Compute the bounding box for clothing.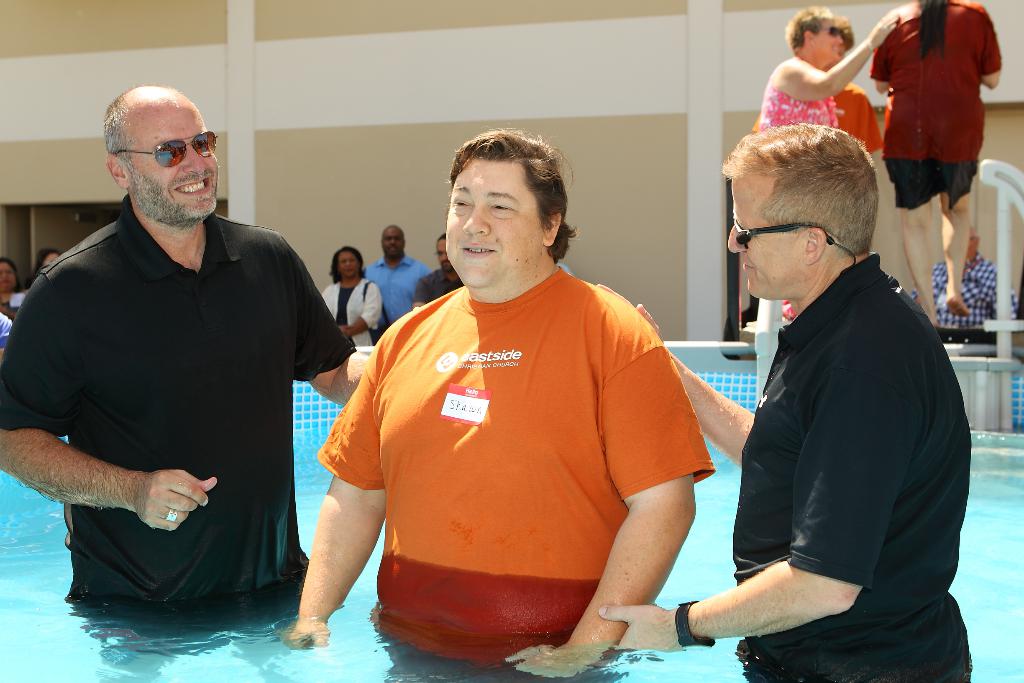
box=[829, 85, 881, 161].
